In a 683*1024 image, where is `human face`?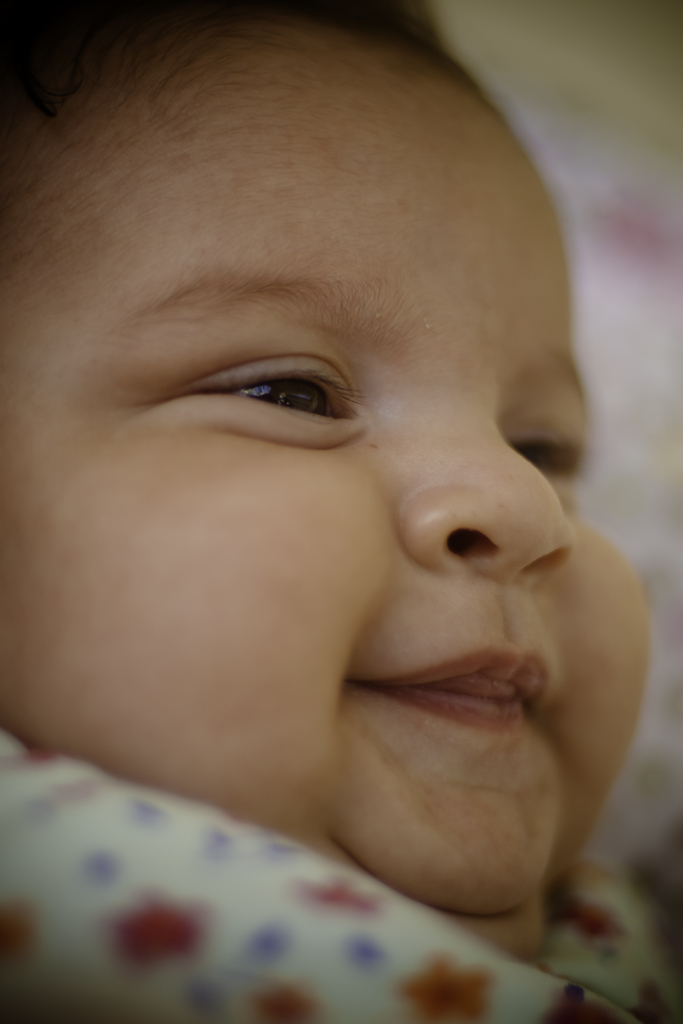
select_region(0, 34, 654, 954).
